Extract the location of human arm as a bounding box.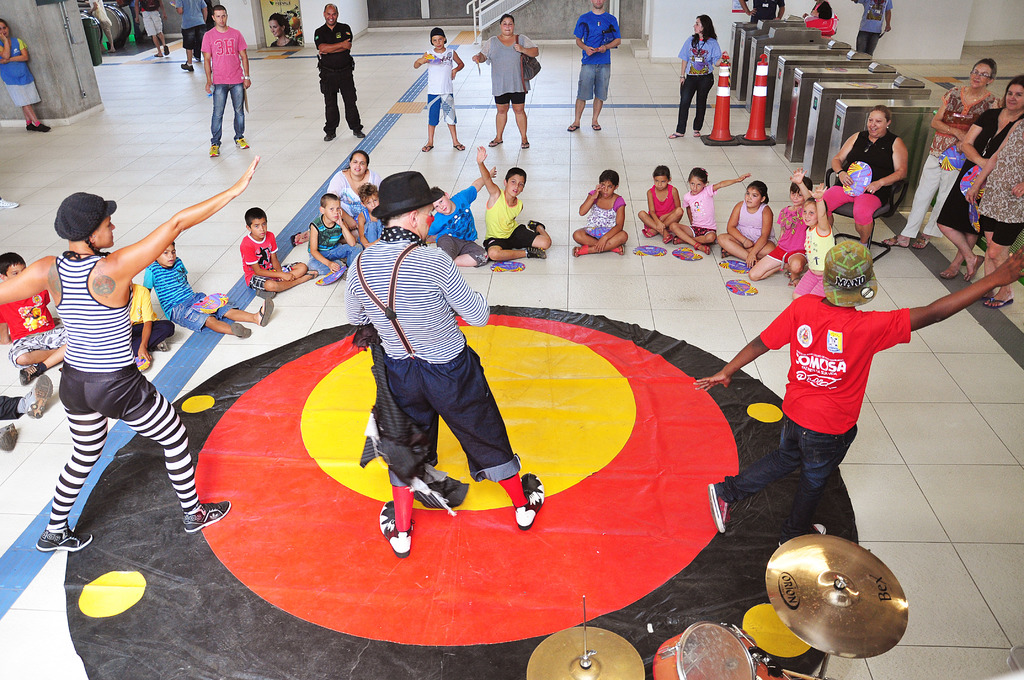
(x1=0, y1=252, x2=52, y2=303).
